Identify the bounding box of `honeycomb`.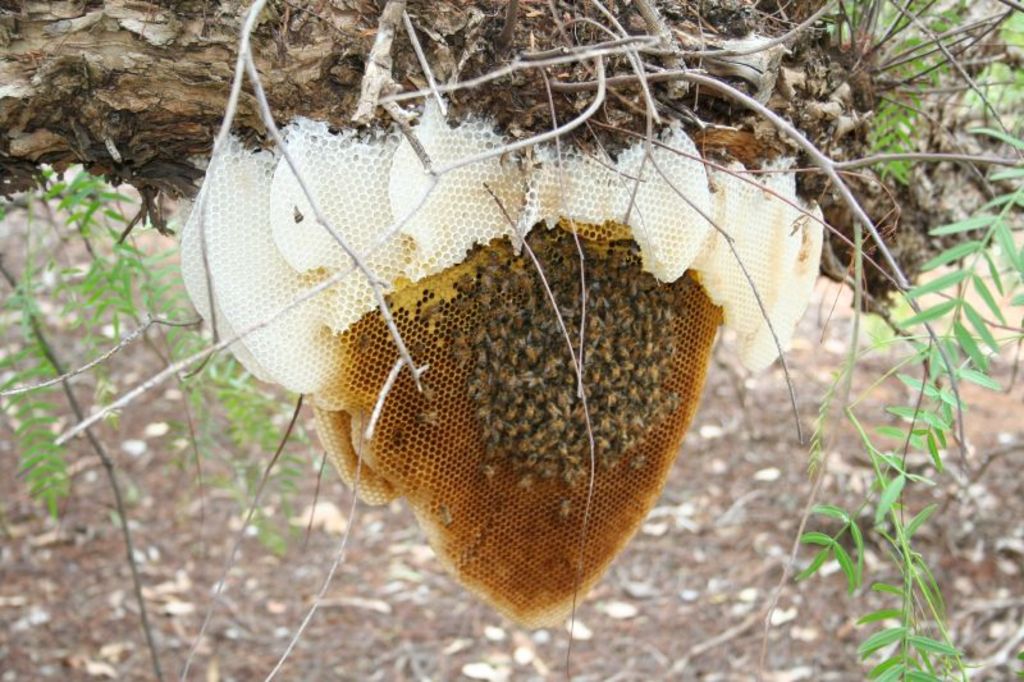
(183,97,823,626).
